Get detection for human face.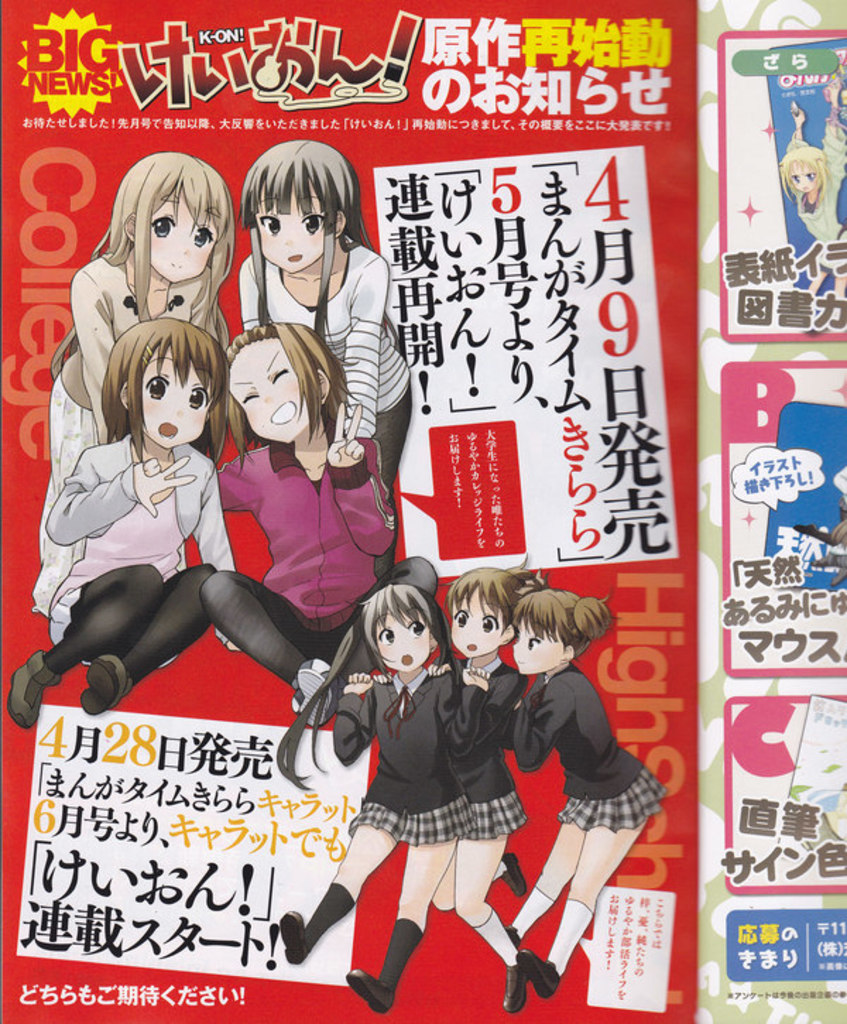
Detection: [157, 194, 220, 277].
